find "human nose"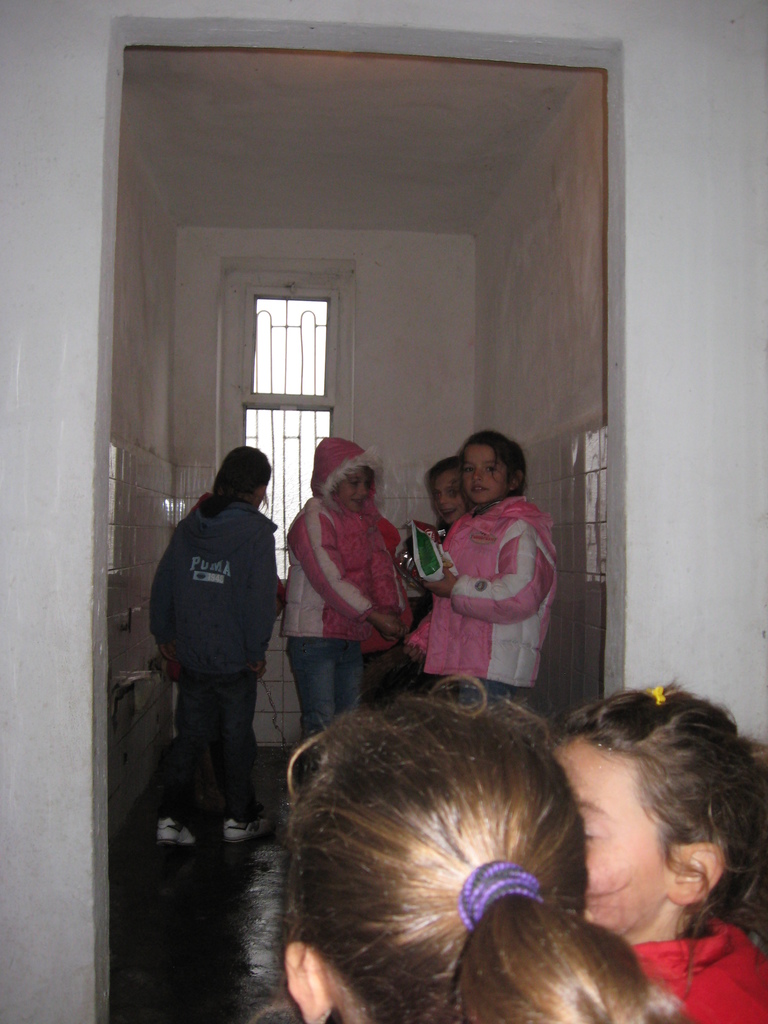
left=360, top=483, right=365, bottom=496
